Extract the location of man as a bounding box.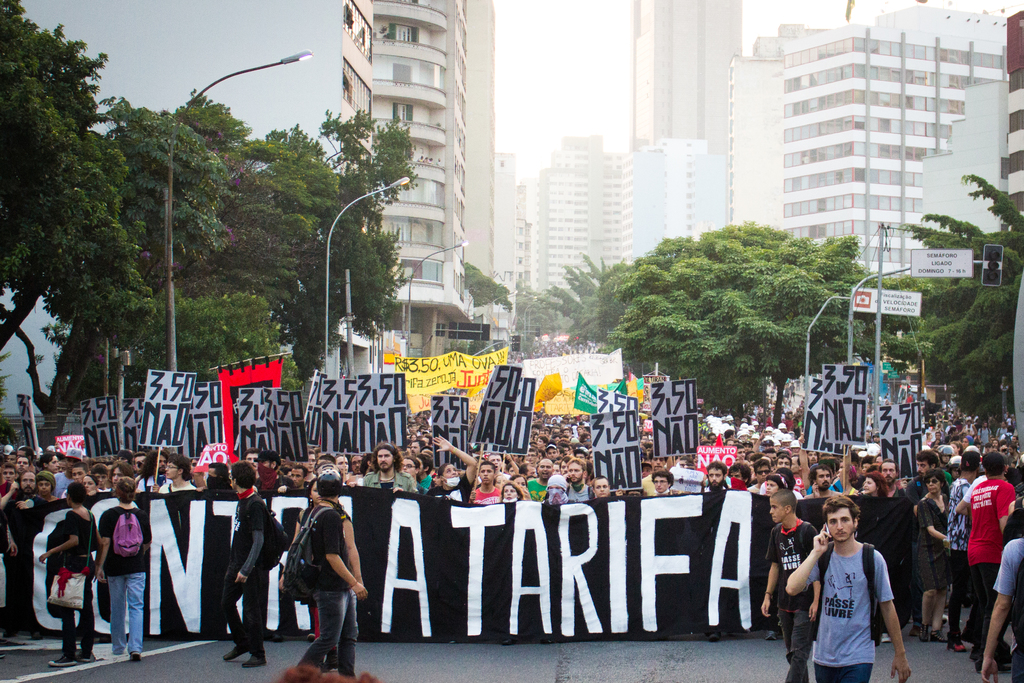
[947,448,978,650].
